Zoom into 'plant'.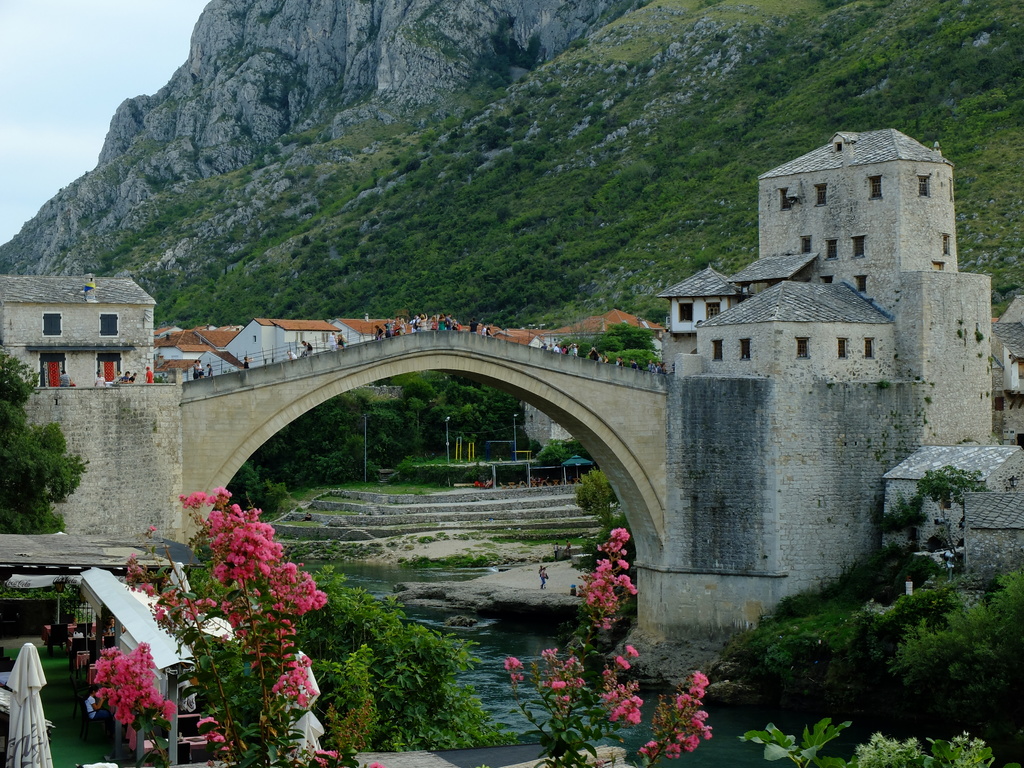
Zoom target: 216:461:290:514.
